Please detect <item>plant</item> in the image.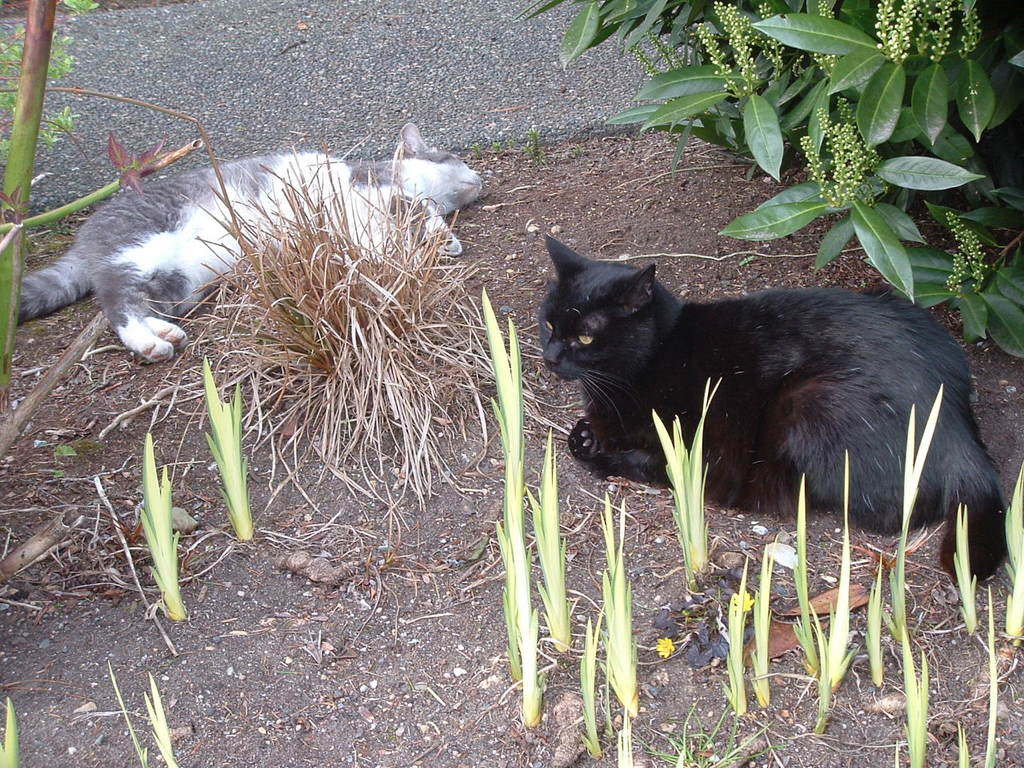
locate(509, 0, 1023, 370).
